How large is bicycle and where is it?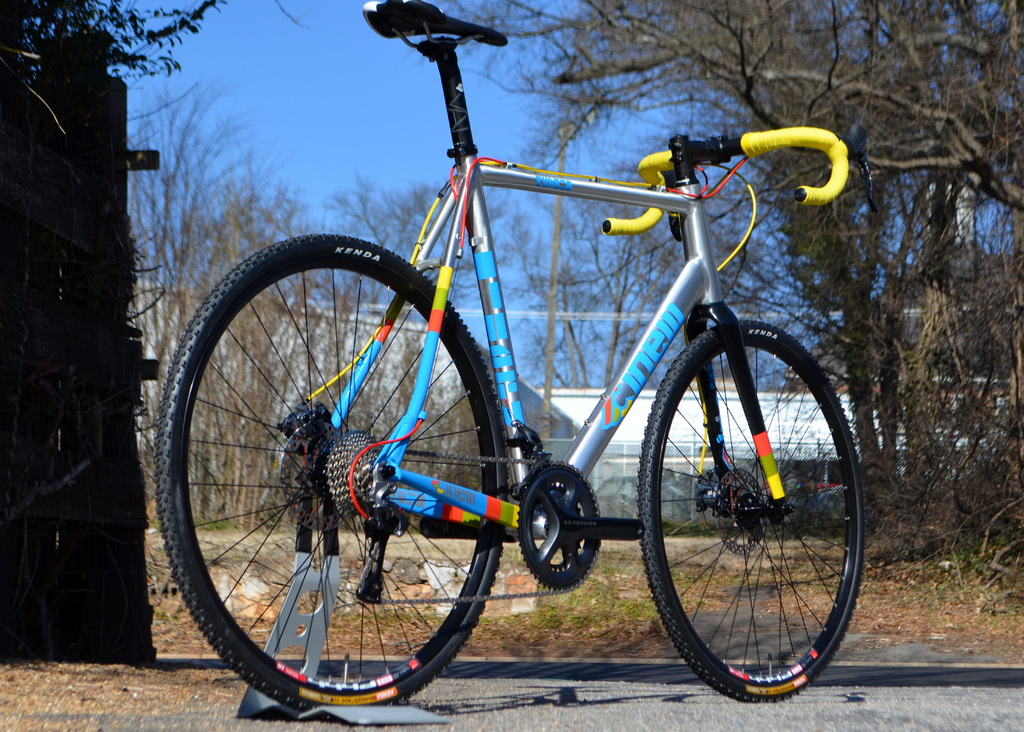
Bounding box: crop(156, 0, 863, 713).
